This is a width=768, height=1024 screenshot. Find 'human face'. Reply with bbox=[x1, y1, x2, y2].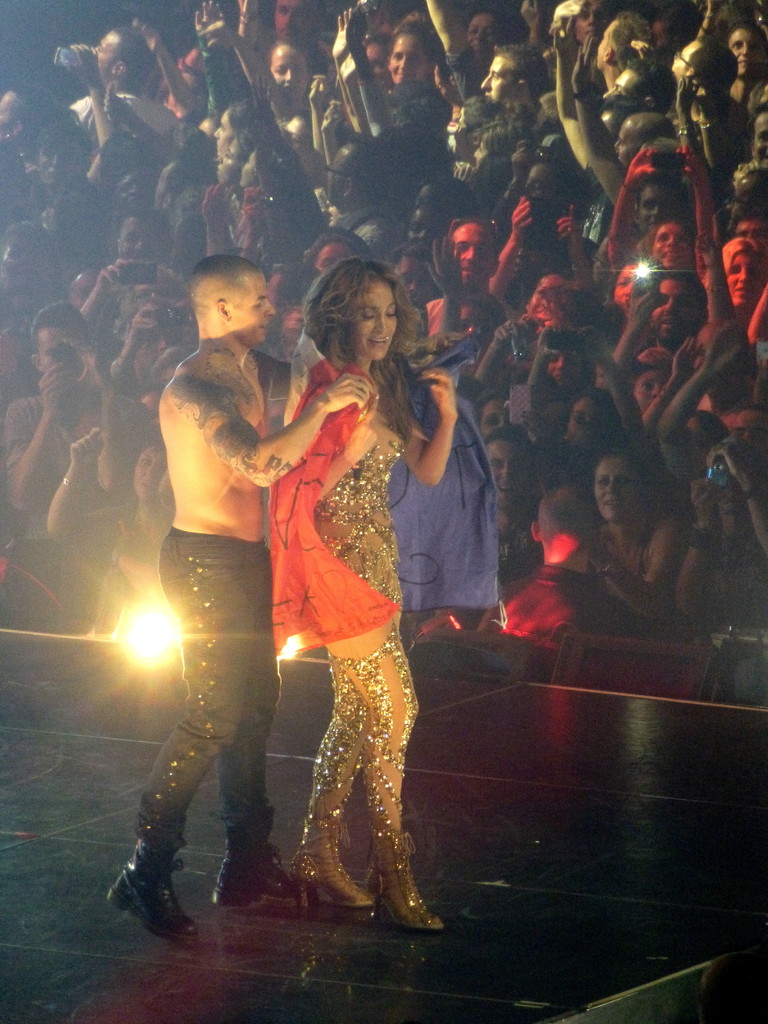
bbox=[115, 214, 155, 259].
